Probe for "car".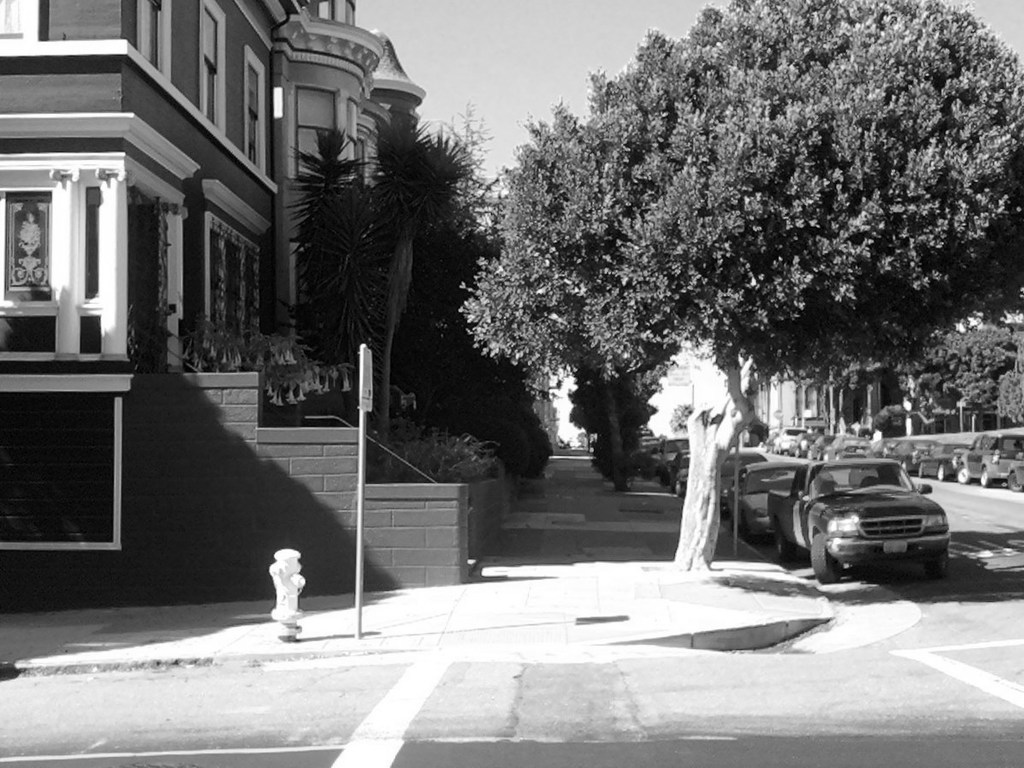
Probe result: <box>731,461,832,543</box>.
